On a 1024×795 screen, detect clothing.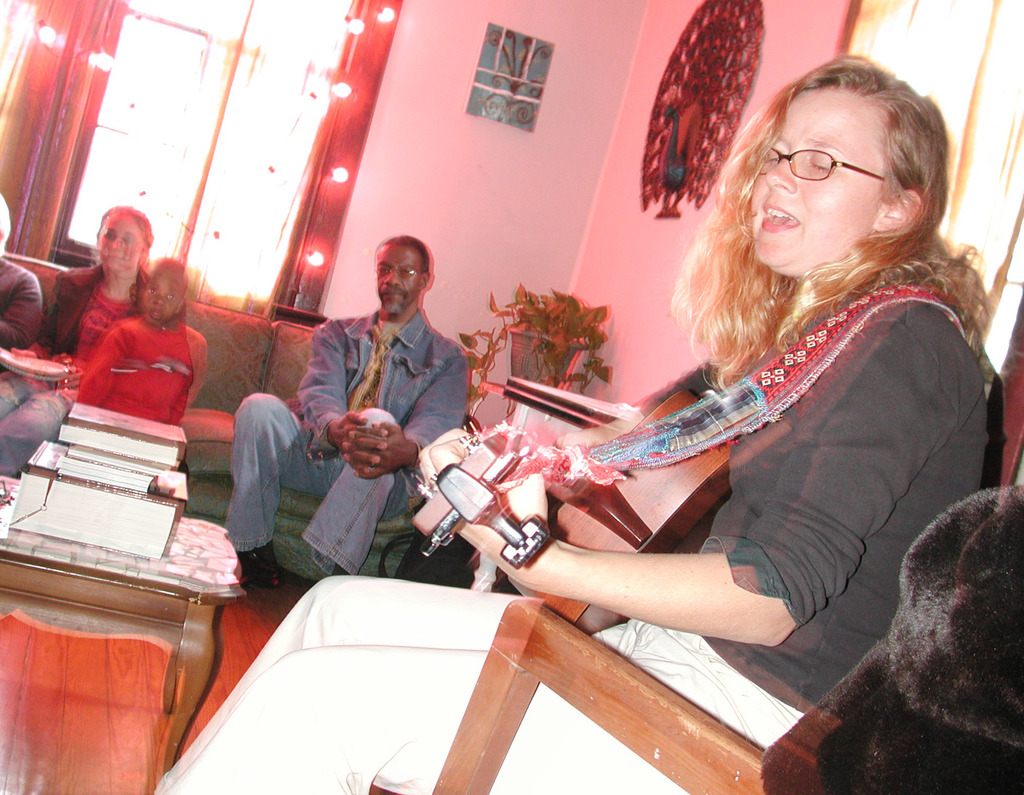
160:266:989:794.
